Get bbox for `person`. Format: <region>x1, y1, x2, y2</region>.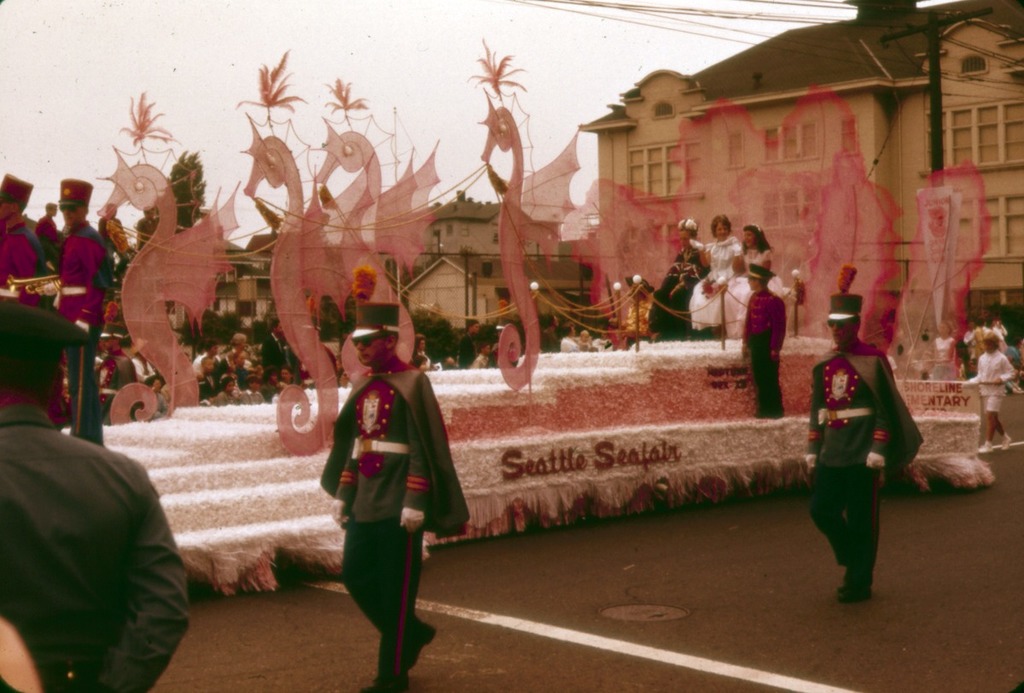
<region>0, 613, 44, 692</region>.
